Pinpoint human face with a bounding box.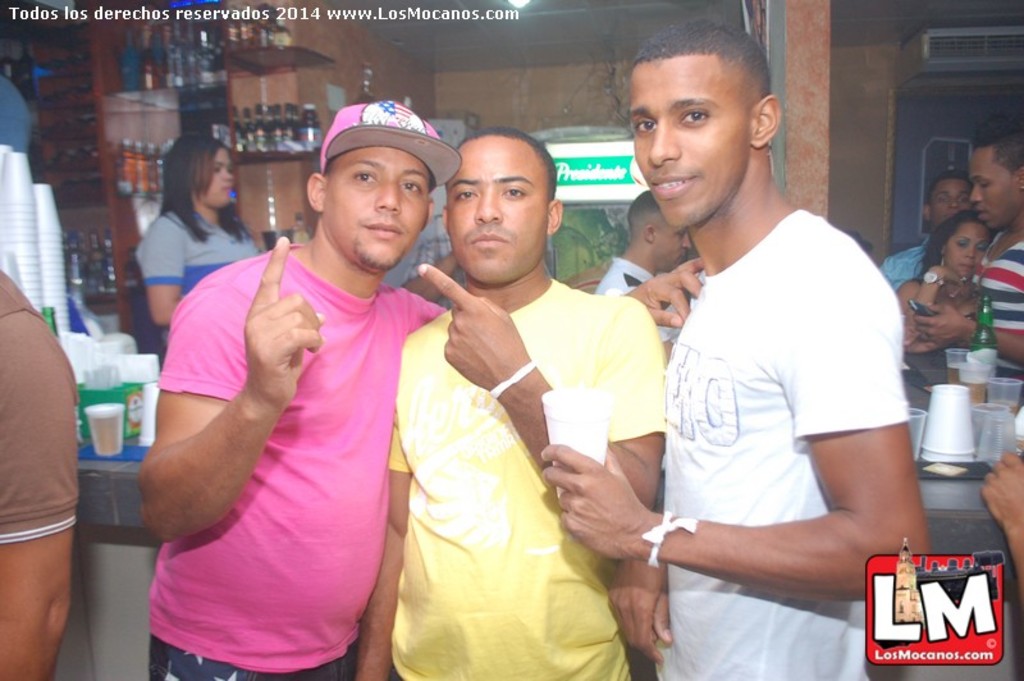
<region>938, 220, 992, 278</region>.
